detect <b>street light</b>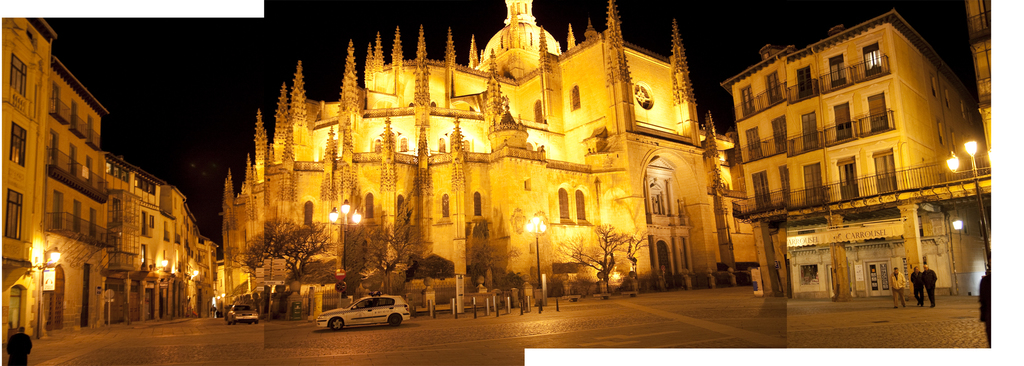
{"x1": 521, "y1": 211, "x2": 550, "y2": 304}
